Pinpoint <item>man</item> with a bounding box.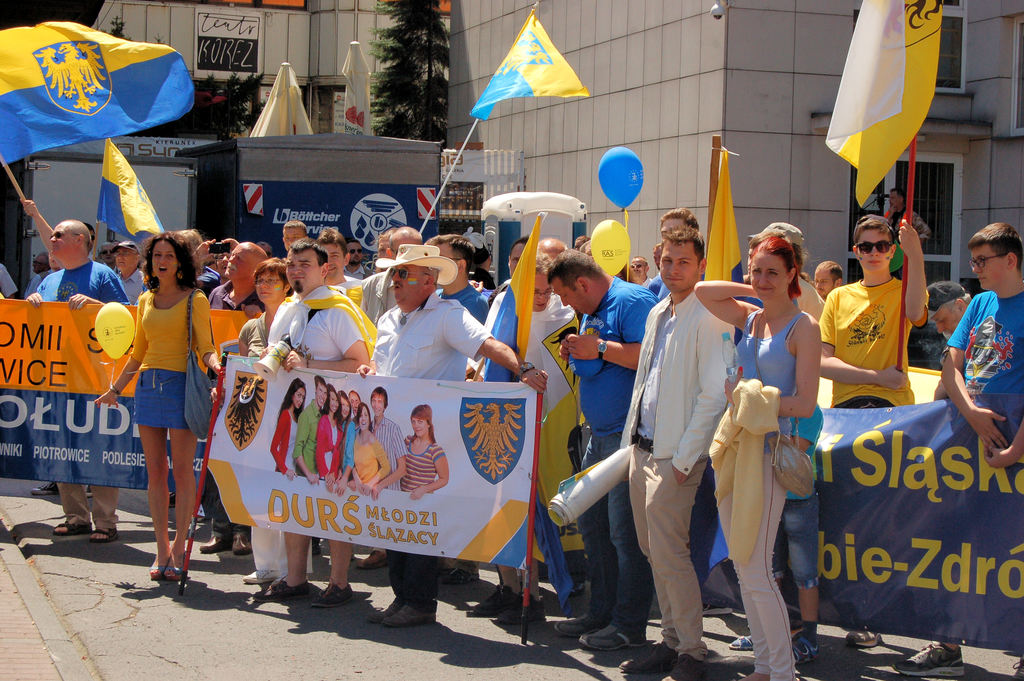
bbox=(659, 203, 700, 231).
